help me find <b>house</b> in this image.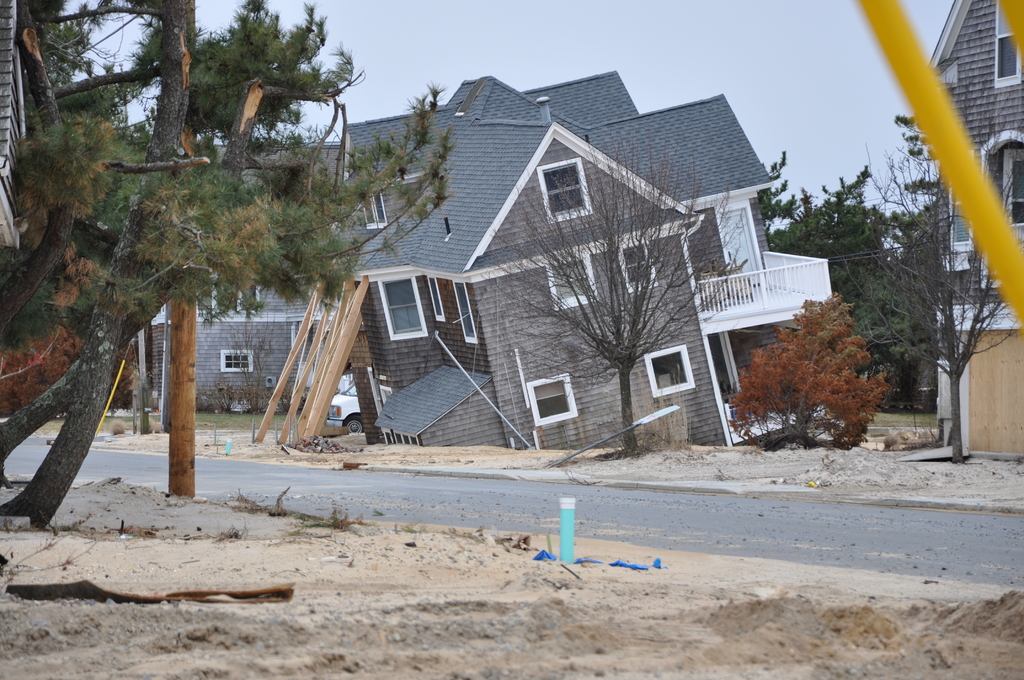
Found it: [288,69,856,482].
